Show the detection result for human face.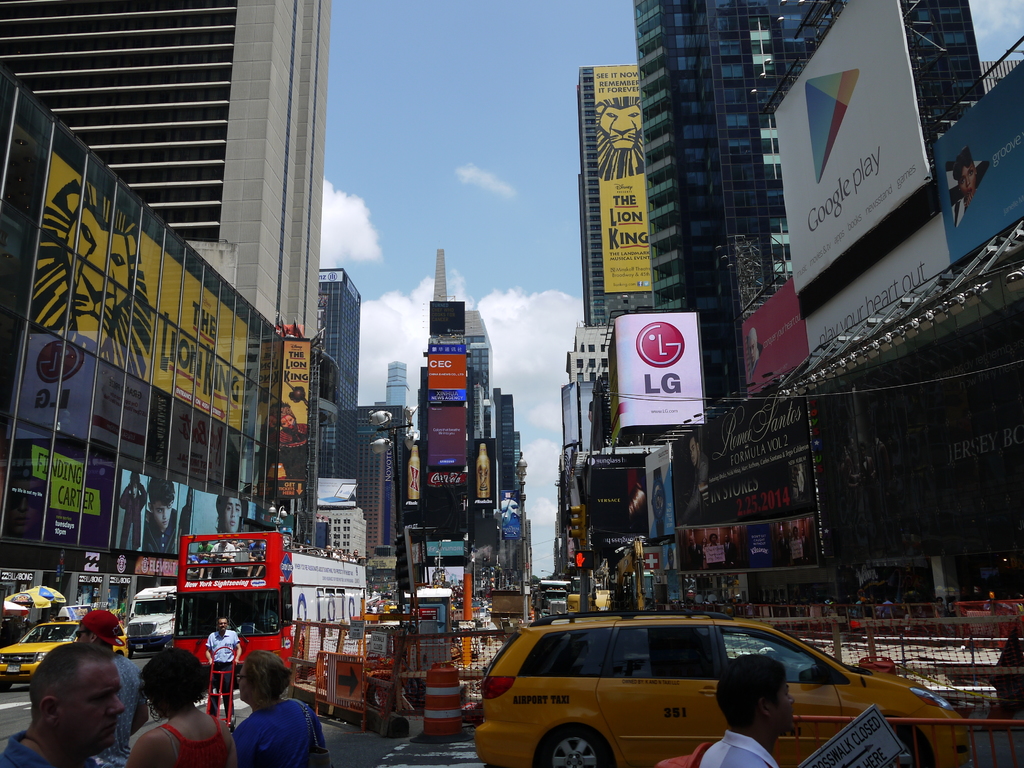
(131, 484, 136, 498).
